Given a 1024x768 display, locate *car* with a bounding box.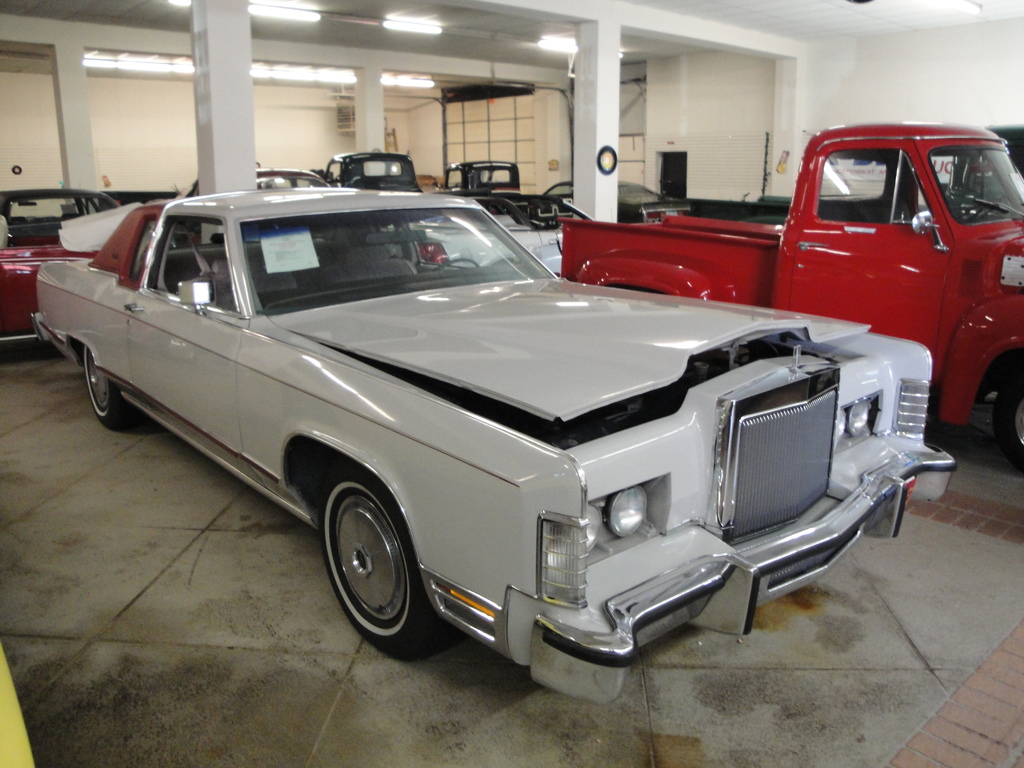
Located: locate(543, 179, 692, 223).
